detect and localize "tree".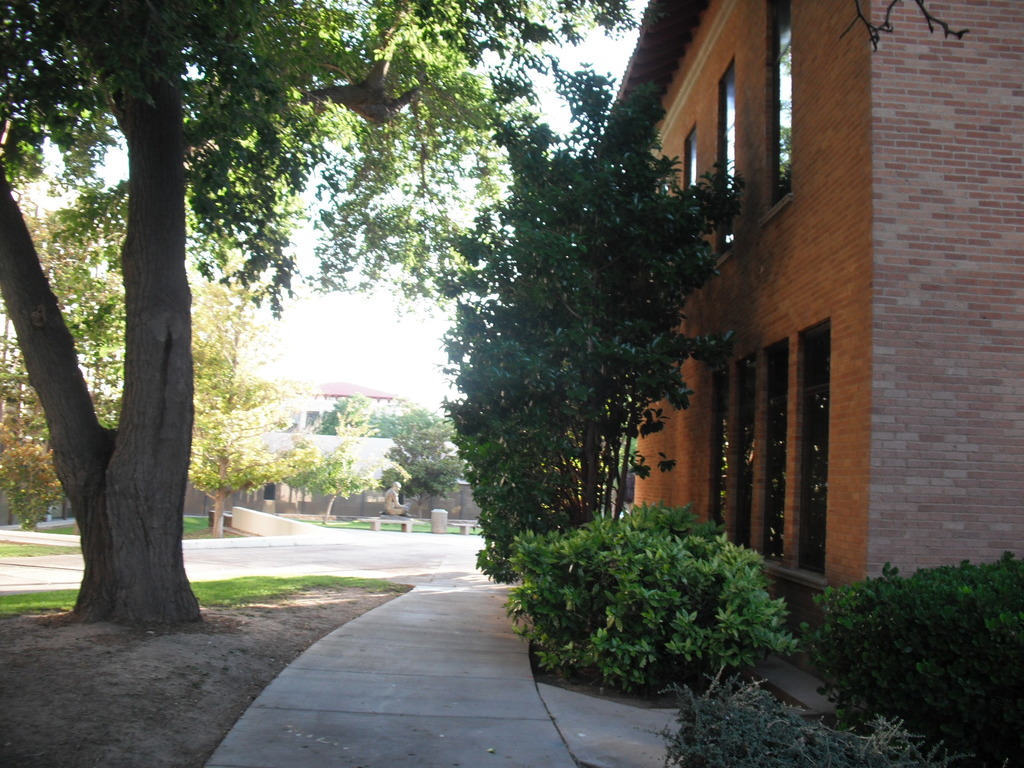
Localized at box=[429, 57, 758, 584].
